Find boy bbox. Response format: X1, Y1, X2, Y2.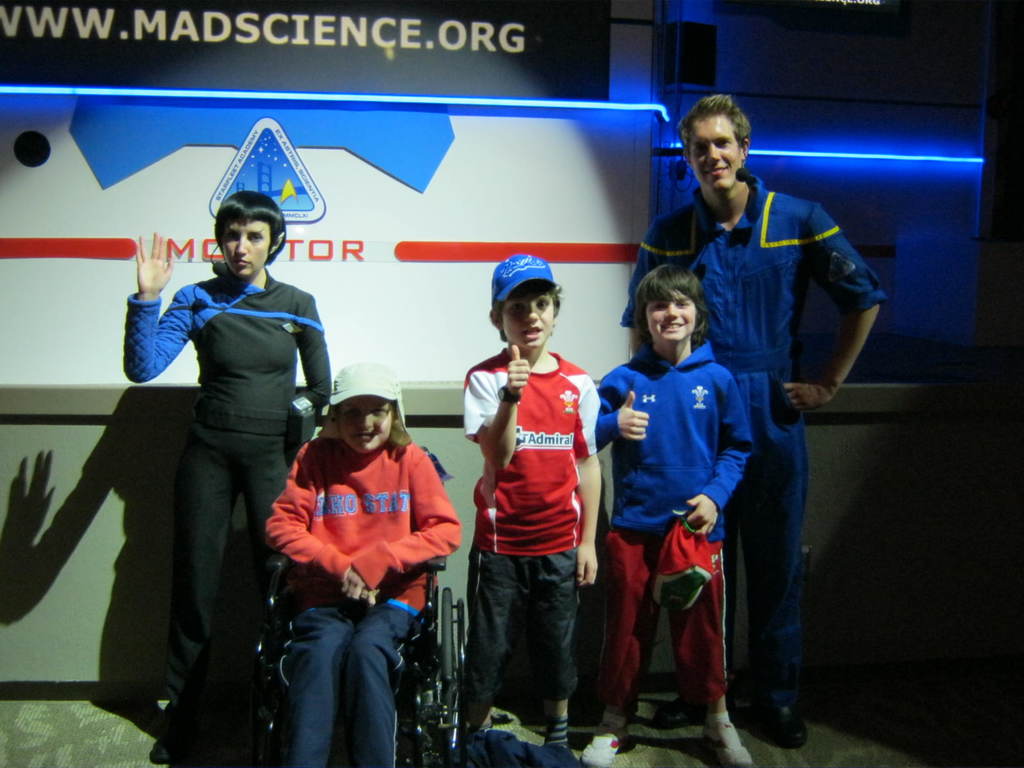
460, 253, 602, 749.
